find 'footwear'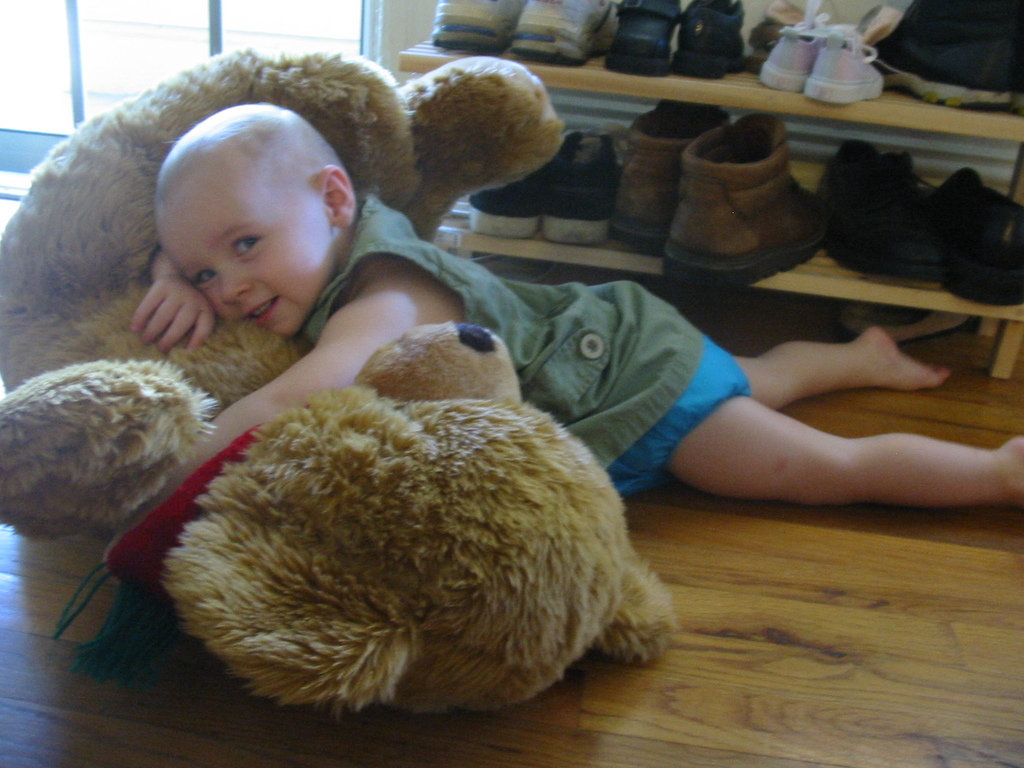
rect(870, 0, 1023, 114)
